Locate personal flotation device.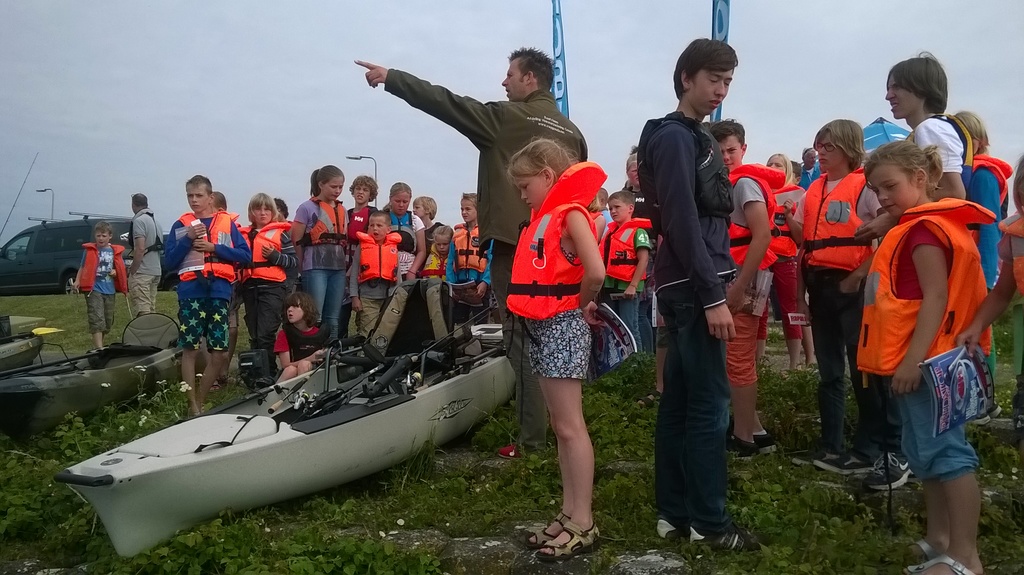
Bounding box: l=634, t=108, r=744, b=225.
